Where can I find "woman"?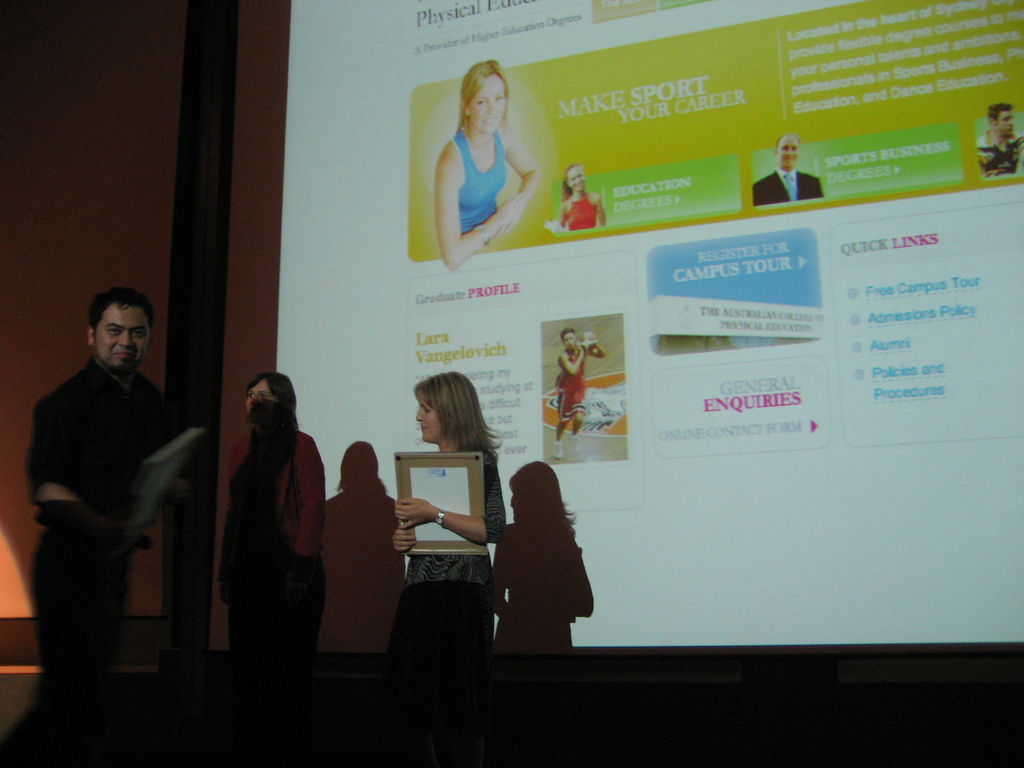
You can find it at detection(549, 159, 614, 232).
